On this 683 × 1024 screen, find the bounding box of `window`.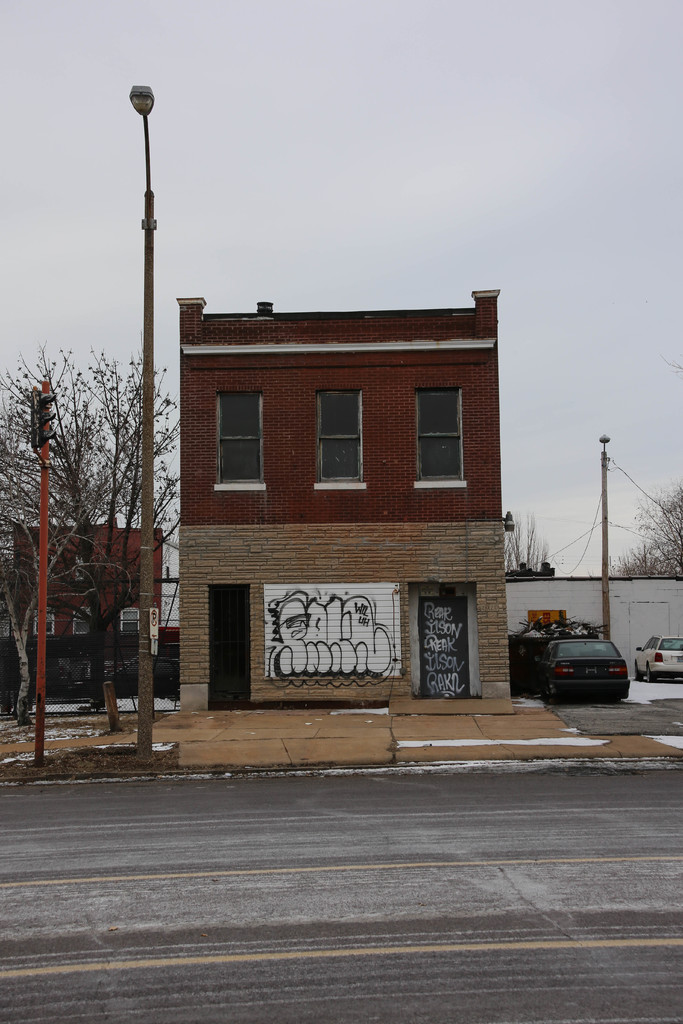
Bounding box: <region>411, 394, 465, 485</region>.
